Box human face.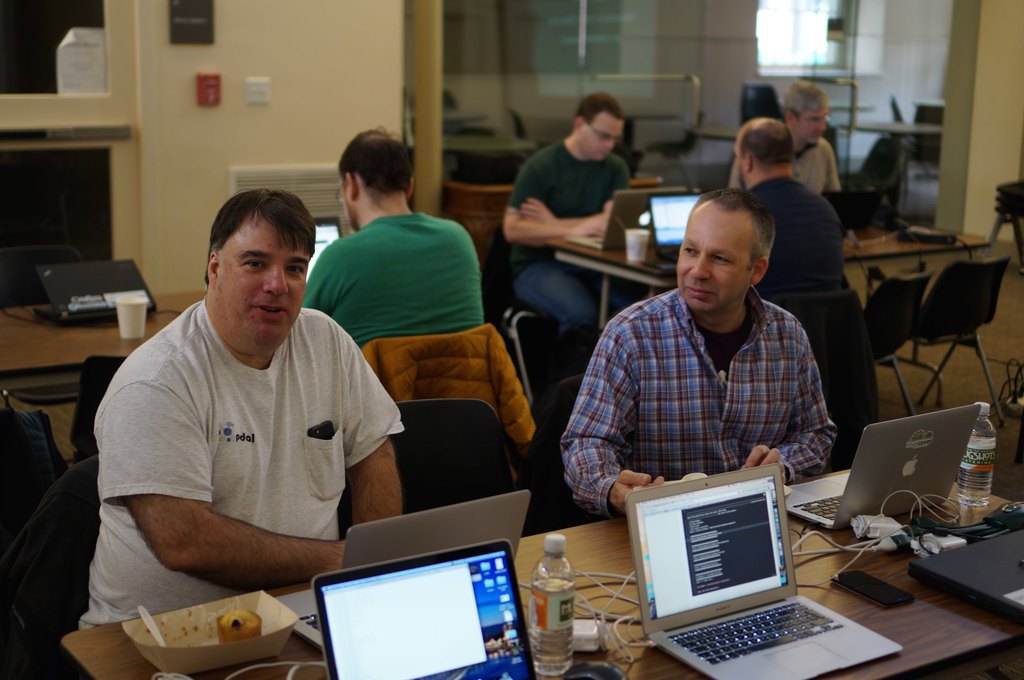
left=584, top=114, right=626, bottom=164.
